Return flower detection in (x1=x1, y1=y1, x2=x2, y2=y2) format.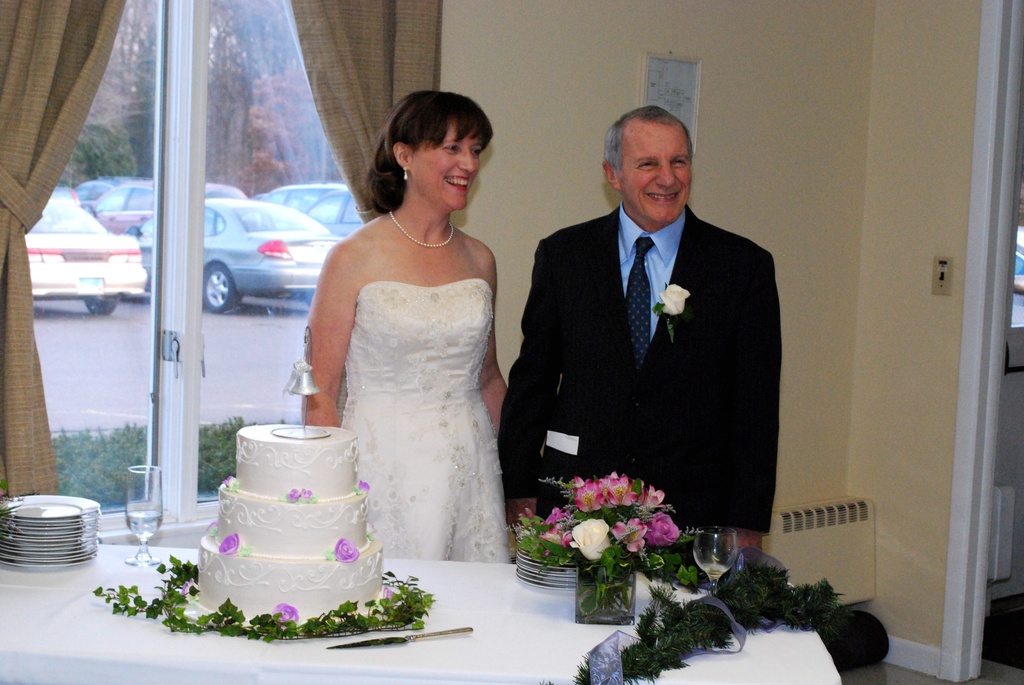
(x1=220, y1=531, x2=237, y2=552).
